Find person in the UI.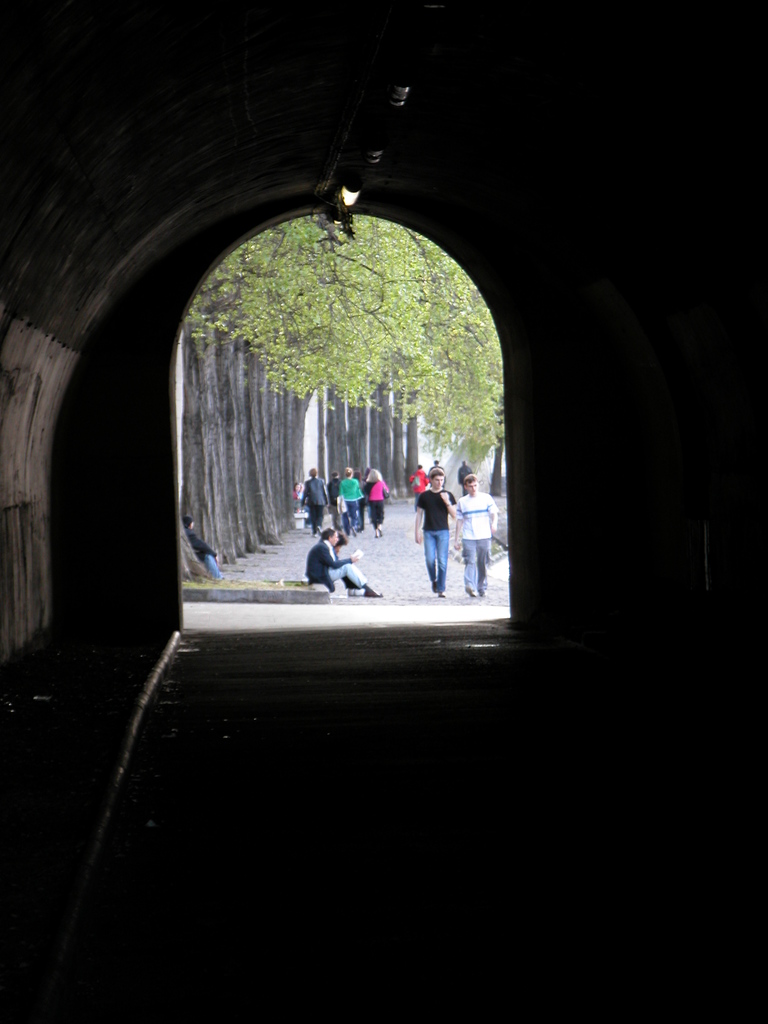
UI element at pyautogui.locateOnScreen(329, 527, 366, 595).
